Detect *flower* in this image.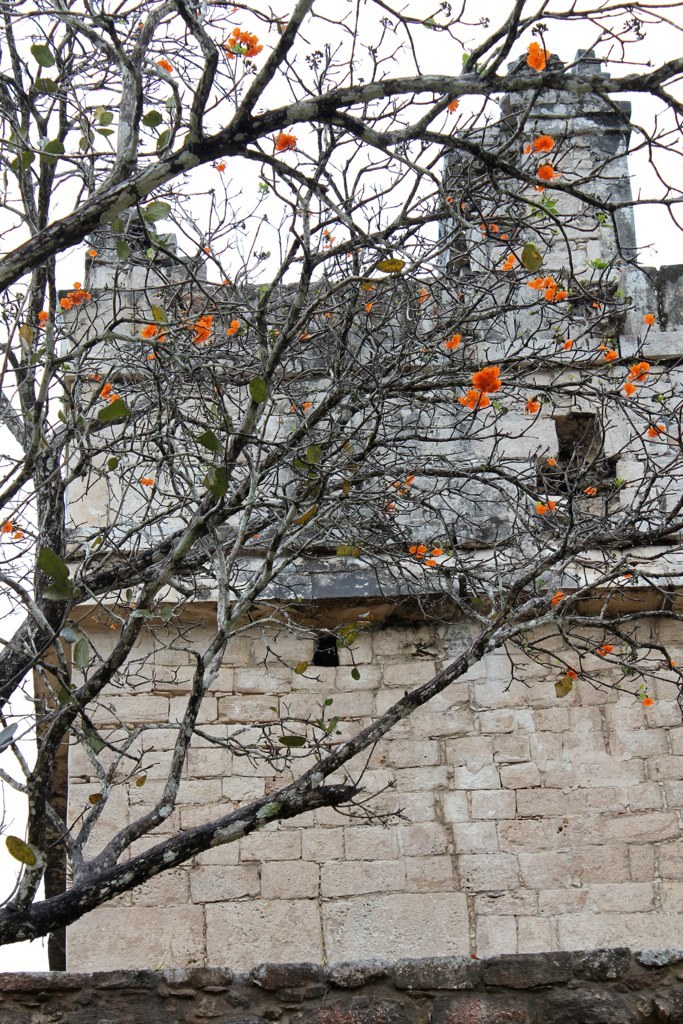
Detection: {"left": 96, "top": 378, "right": 117, "bottom": 398}.
